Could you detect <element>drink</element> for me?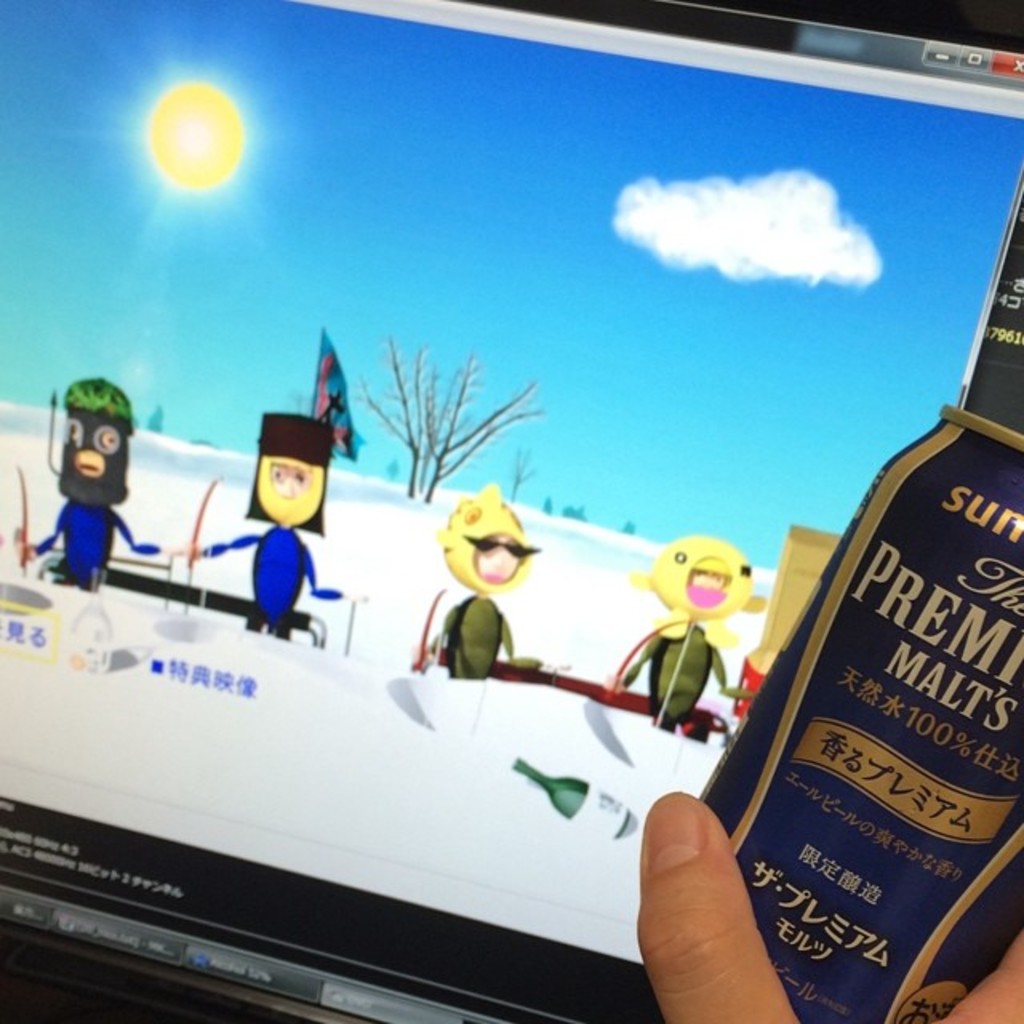
Detection result: region(710, 179, 1022, 1022).
